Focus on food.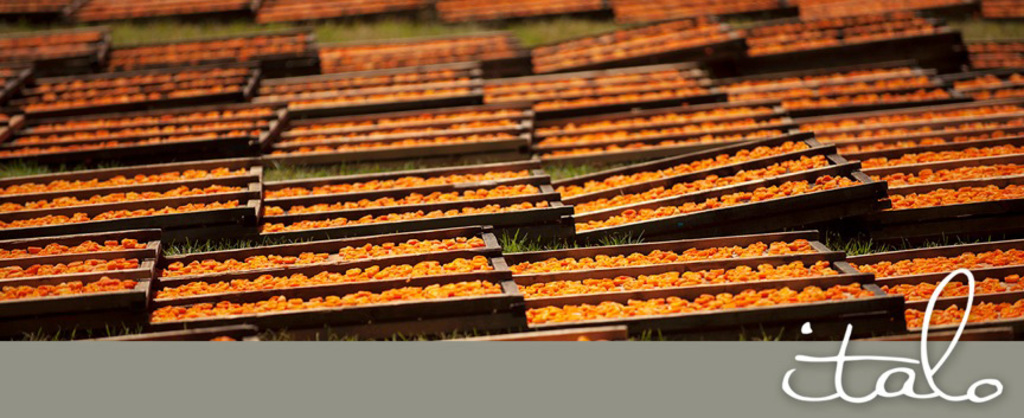
Focused at [x1=301, y1=32, x2=516, y2=76].
